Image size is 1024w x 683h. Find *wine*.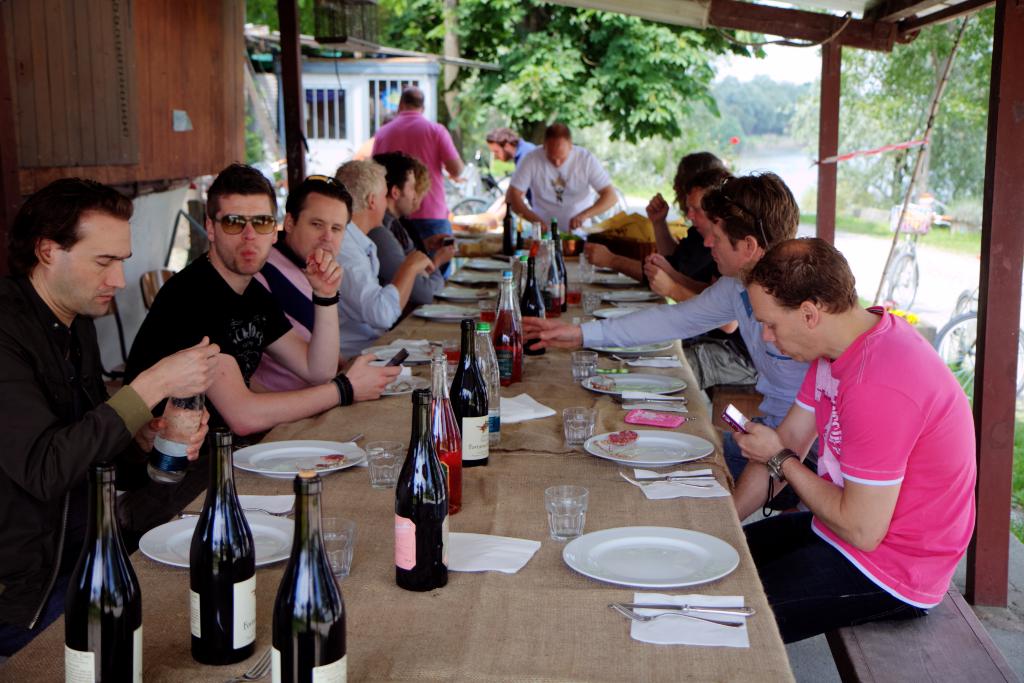
492, 261, 527, 382.
